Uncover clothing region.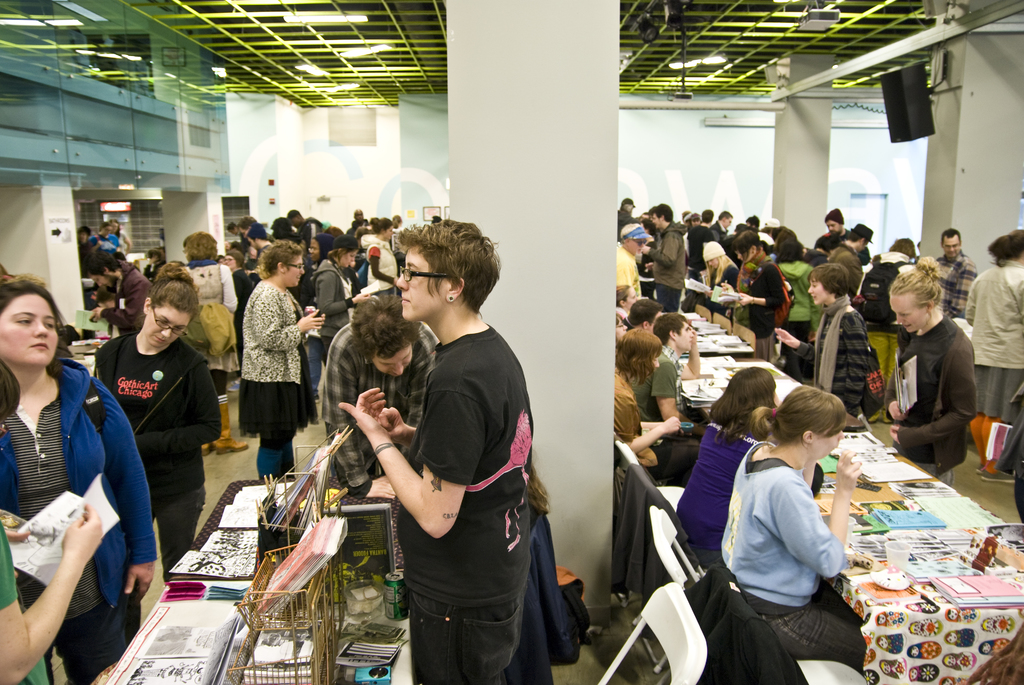
Uncovered: pyautogui.locateOnScreen(817, 227, 851, 251).
